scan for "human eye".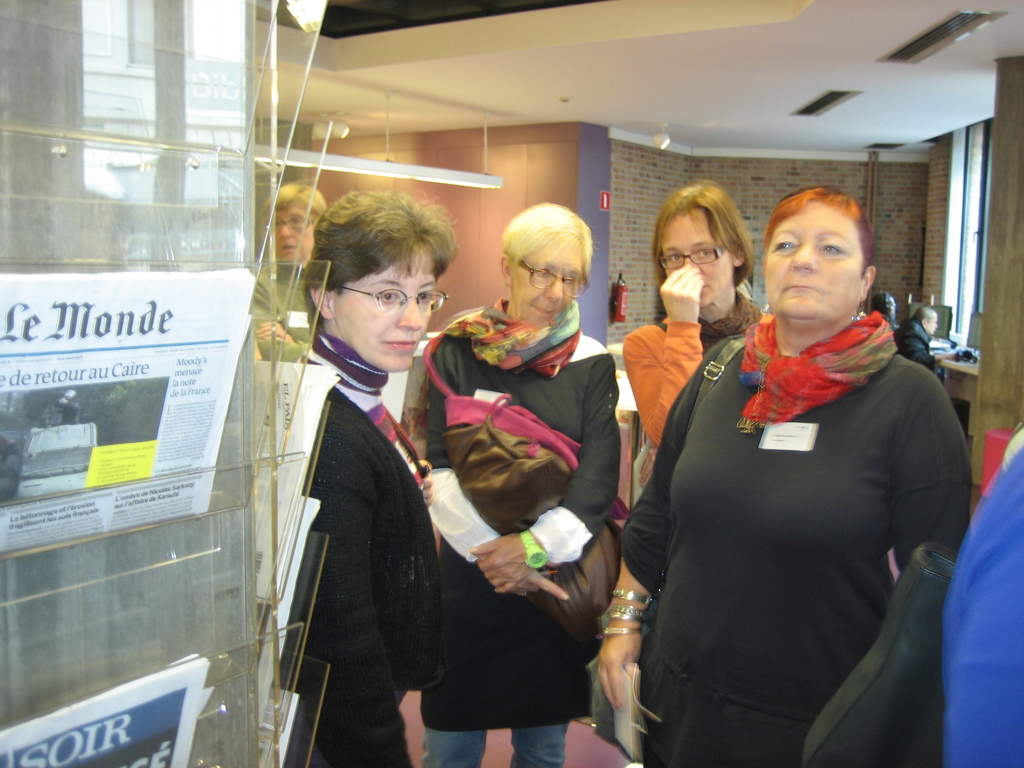
Scan result: region(815, 238, 842, 255).
